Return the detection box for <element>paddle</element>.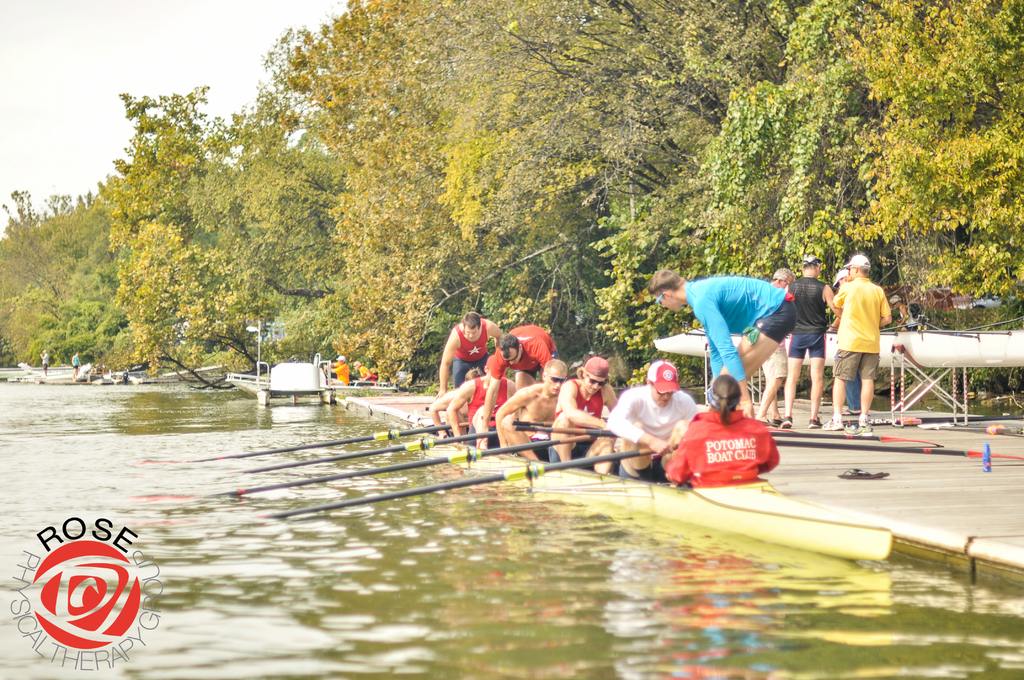
[144, 421, 477, 462].
